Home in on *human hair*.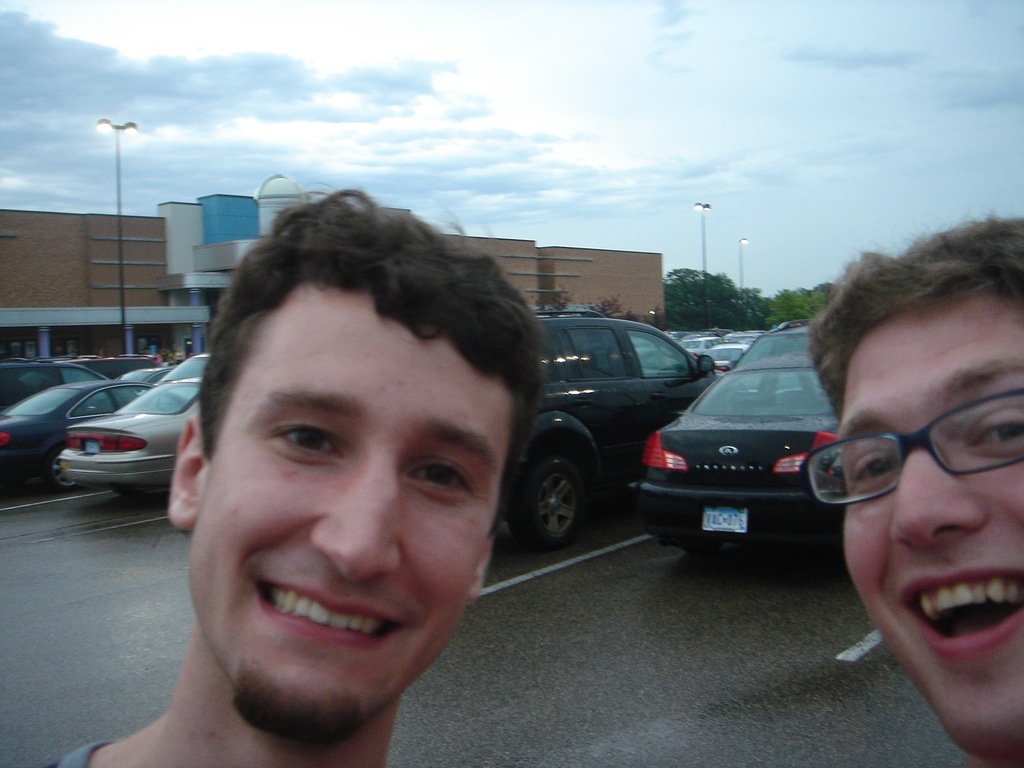
Homed in at x1=815 y1=217 x2=1023 y2=454.
